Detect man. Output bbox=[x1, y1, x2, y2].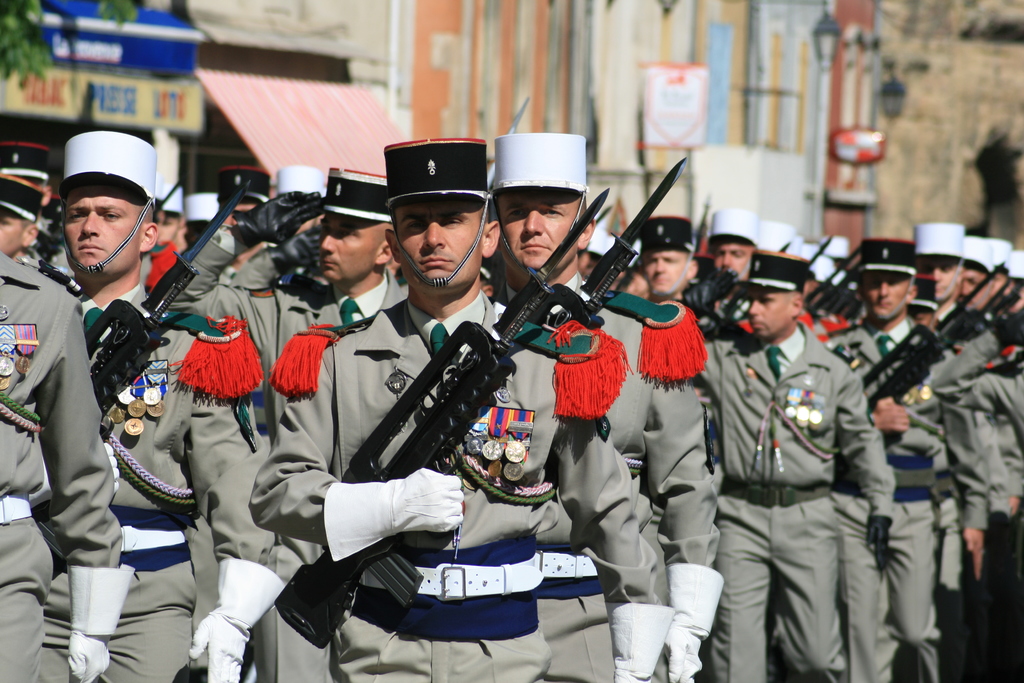
bbox=[250, 133, 672, 682].
